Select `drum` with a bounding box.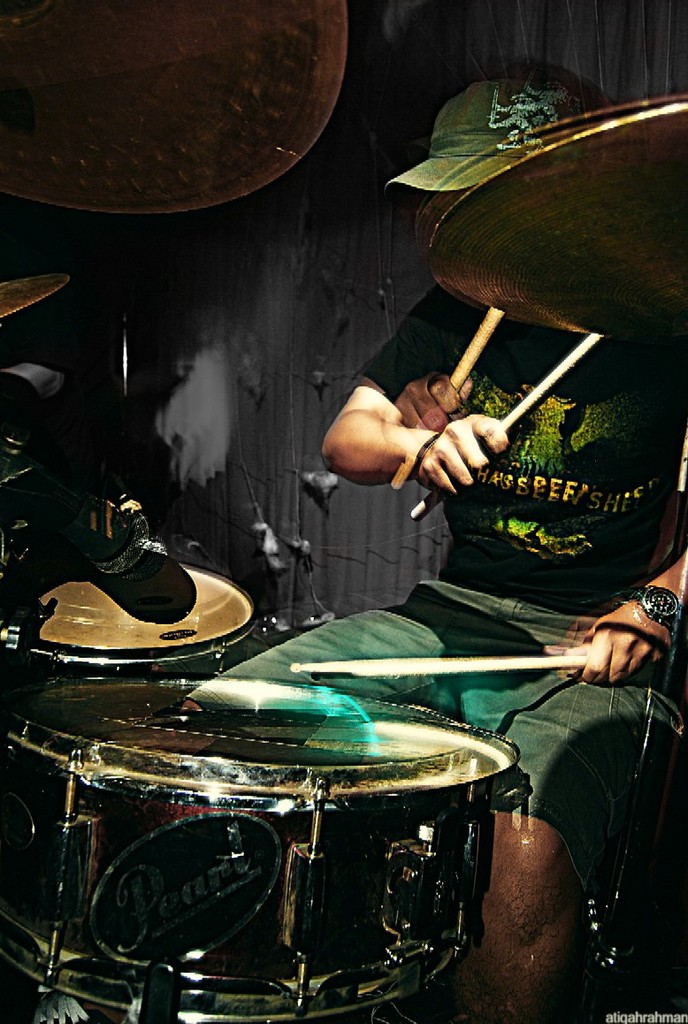
left=11, top=637, right=566, bottom=982.
